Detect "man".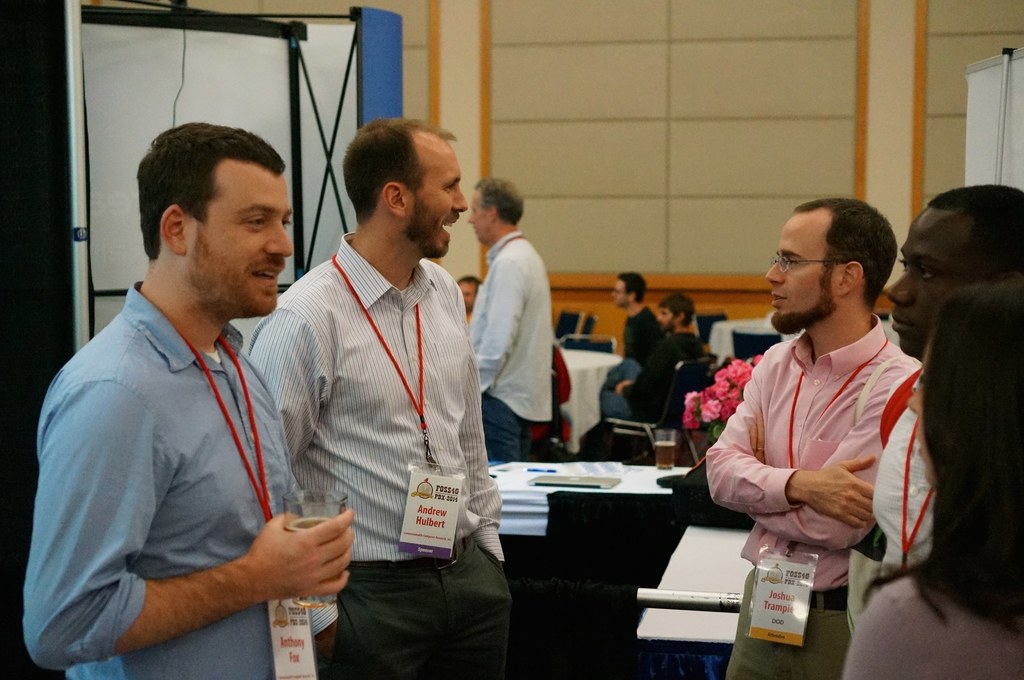
Detected at 468 177 552 463.
